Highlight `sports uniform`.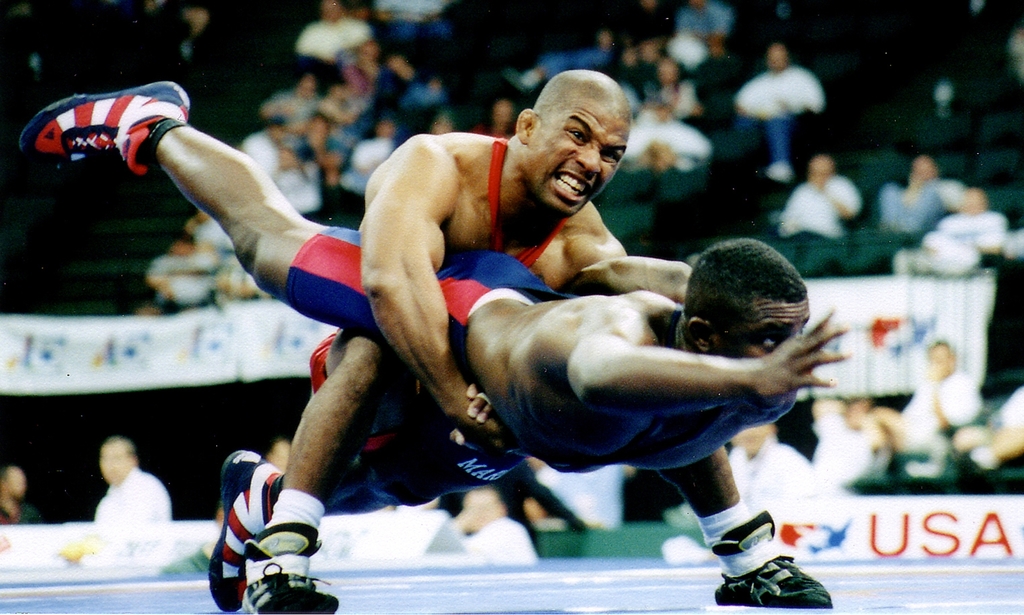
Highlighted region: pyautogui.locateOnScreen(236, 136, 833, 609).
